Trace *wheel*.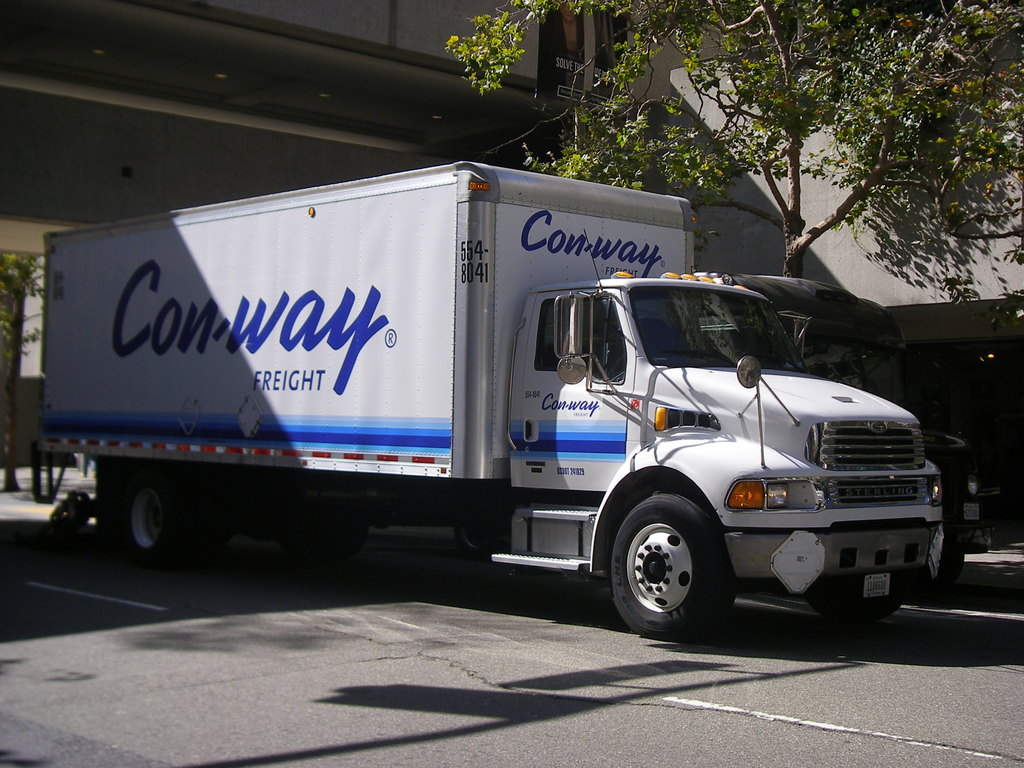
Traced to region(813, 599, 895, 630).
